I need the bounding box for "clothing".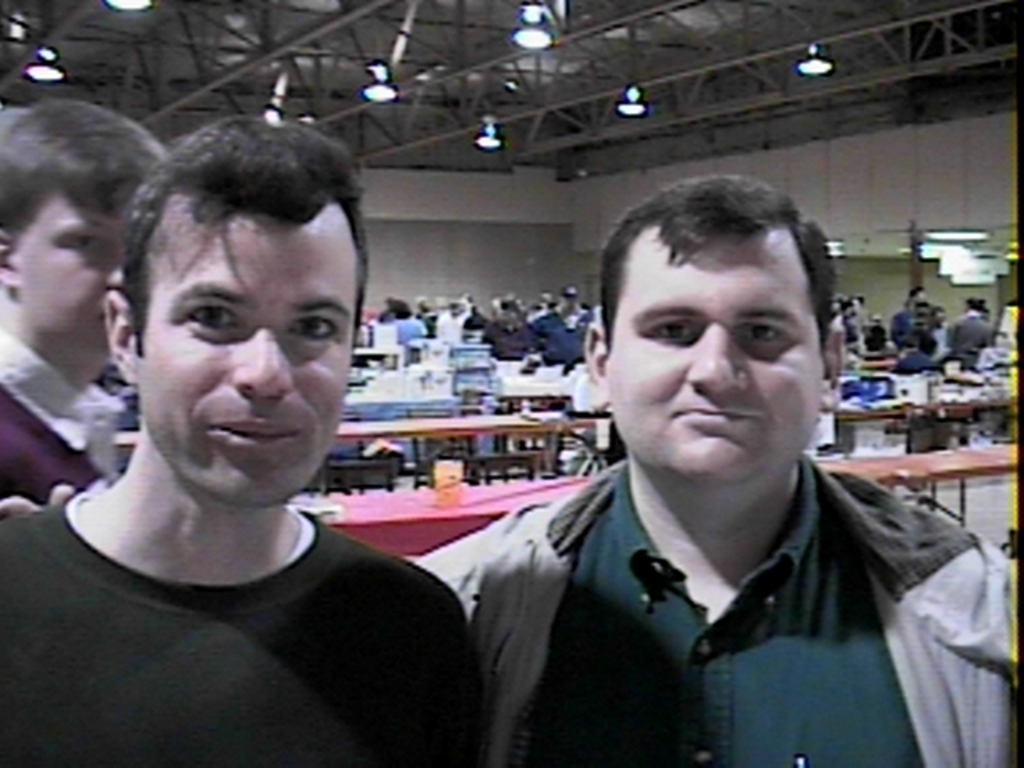
Here it is: rect(883, 309, 933, 339).
